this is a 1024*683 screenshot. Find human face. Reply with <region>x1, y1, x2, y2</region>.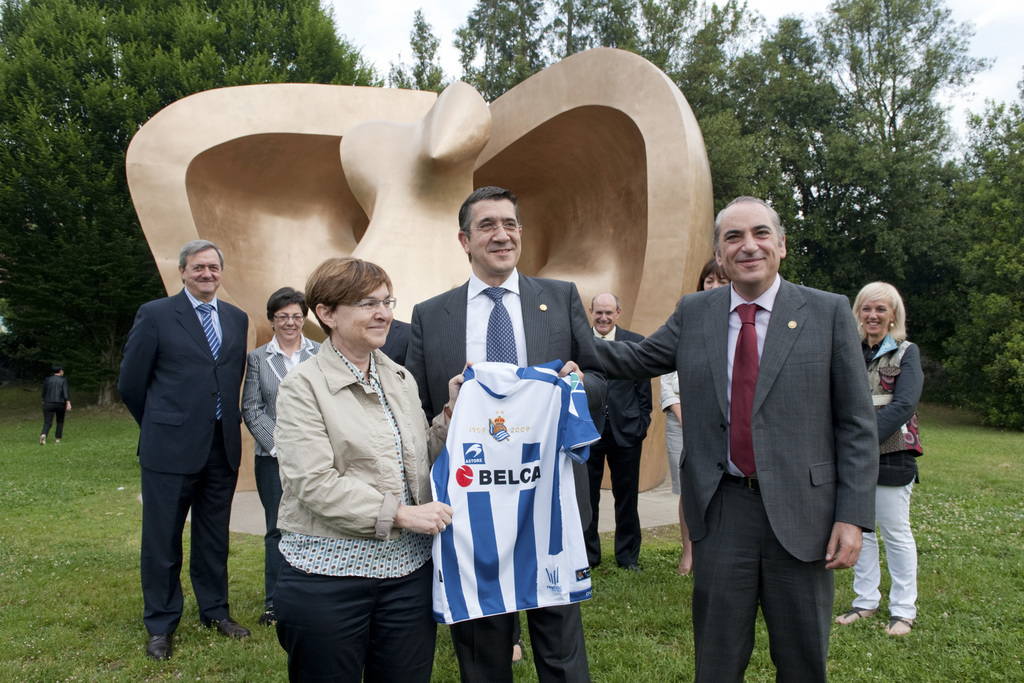
<region>855, 300, 892, 336</region>.
